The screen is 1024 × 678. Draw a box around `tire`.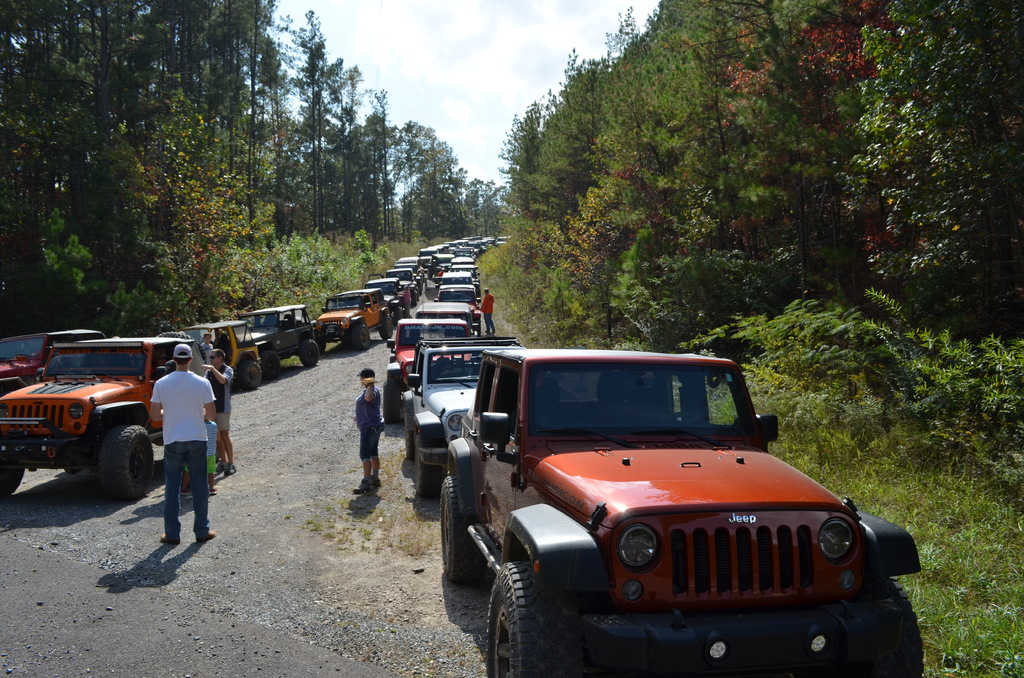
pyautogui.locateOnScreen(435, 472, 472, 585).
